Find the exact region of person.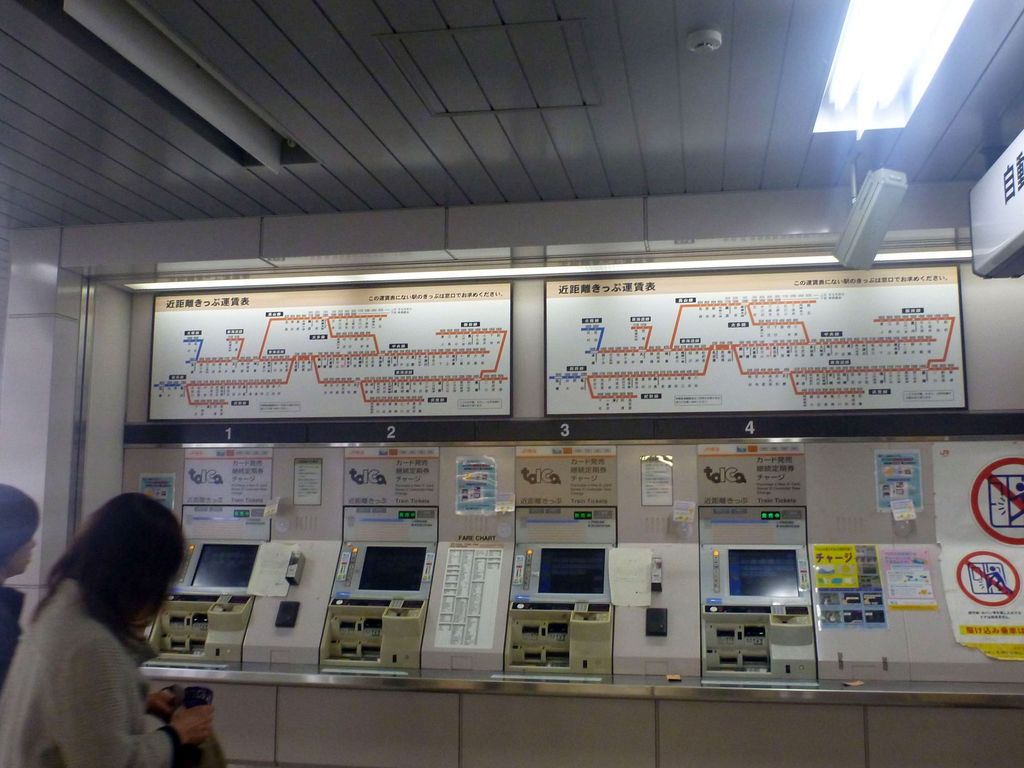
Exact region: locate(0, 483, 40, 687).
